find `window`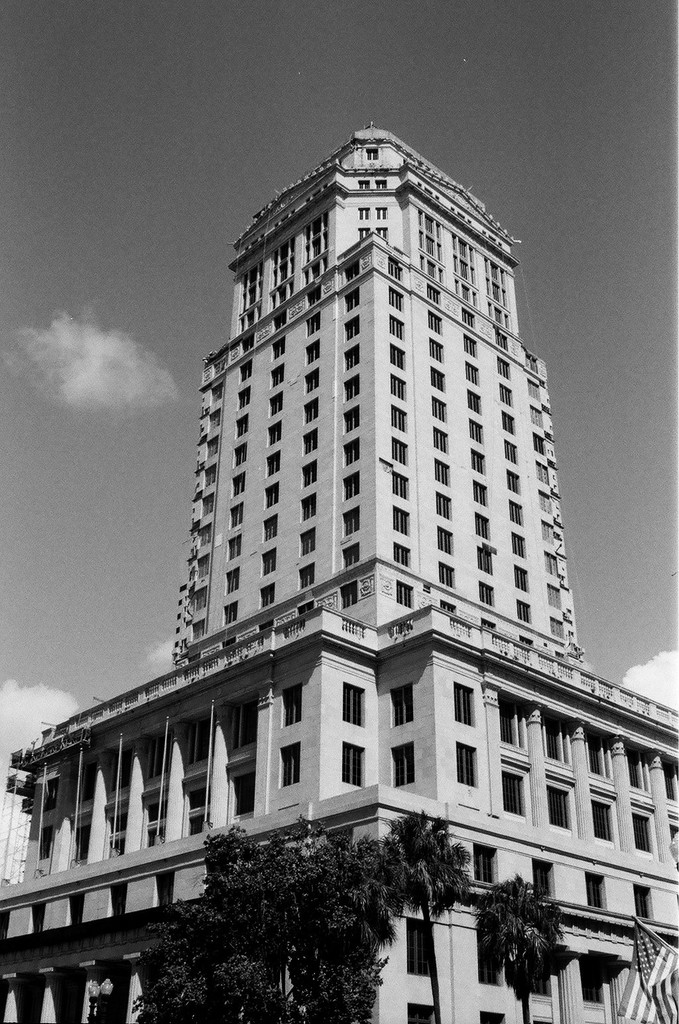
bbox=(591, 799, 618, 848)
